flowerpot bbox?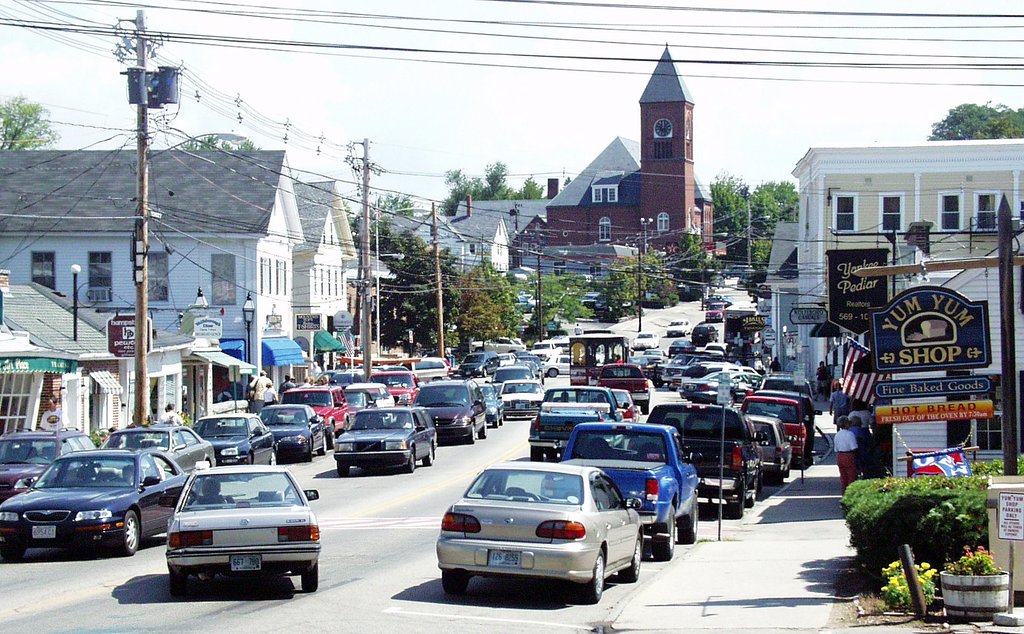
bbox=(938, 555, 1011, 614)
